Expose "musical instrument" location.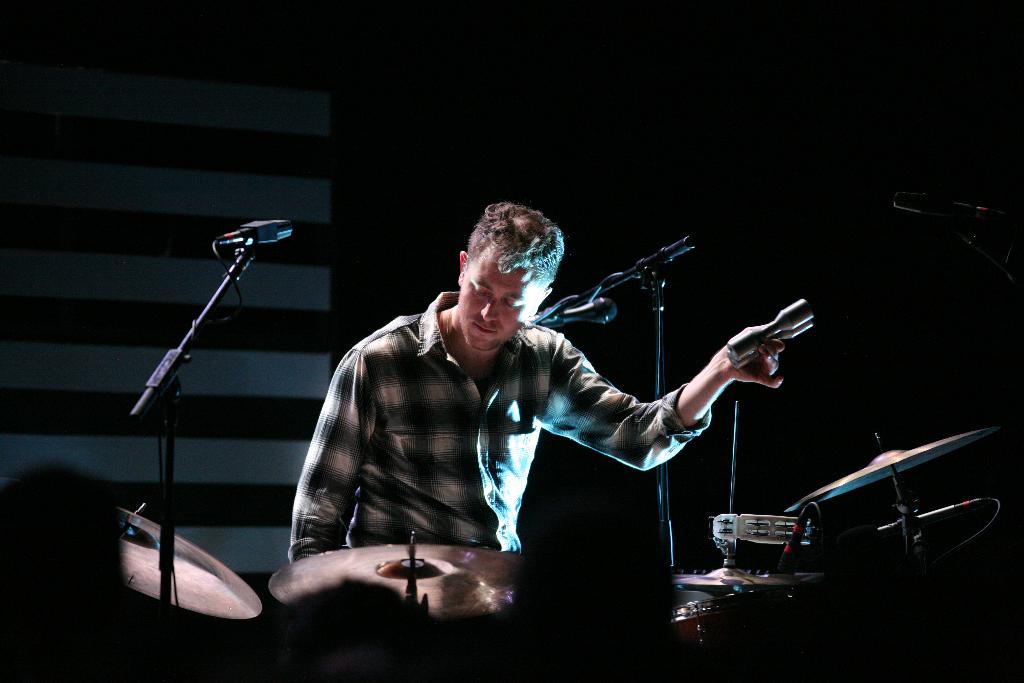
Exposed at bbox(266, 538, 541, 624).
